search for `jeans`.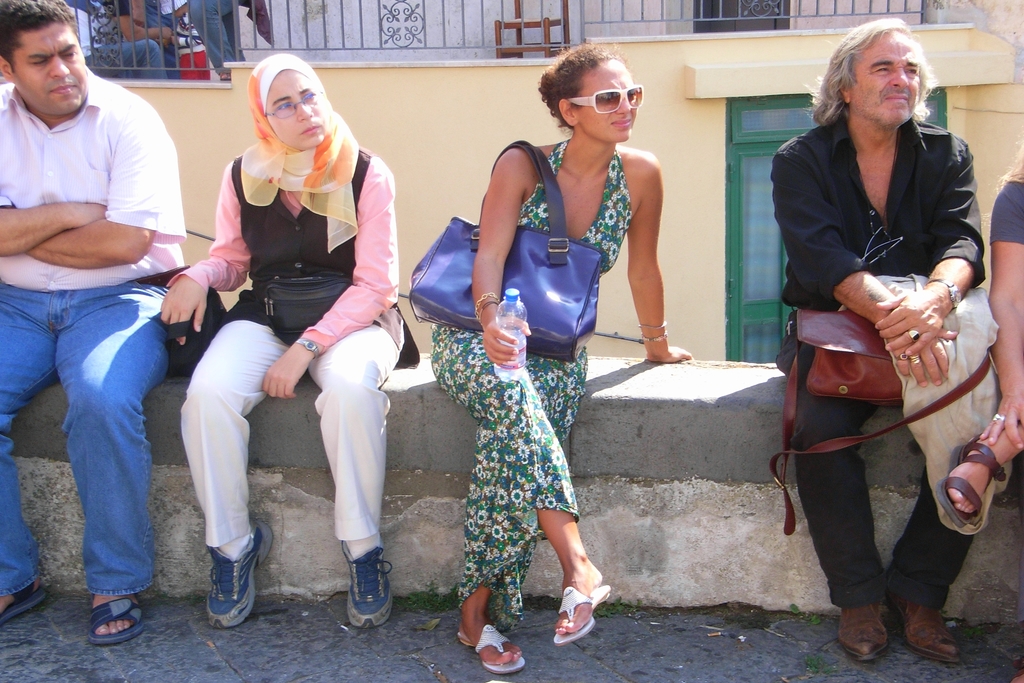
Found at box(0, 283, 170, 596).
